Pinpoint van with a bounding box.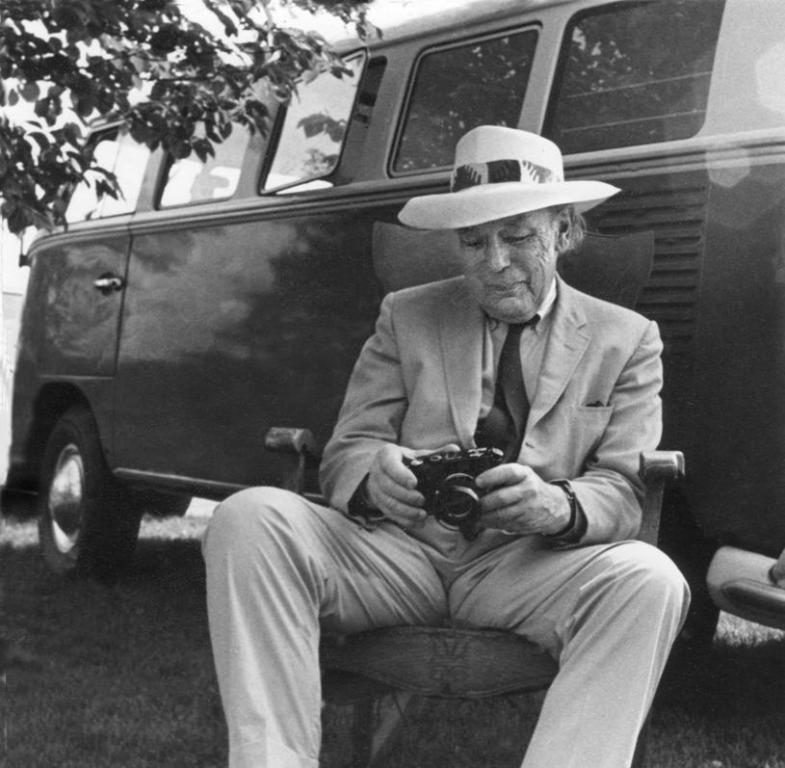
(0,0,784,635).
